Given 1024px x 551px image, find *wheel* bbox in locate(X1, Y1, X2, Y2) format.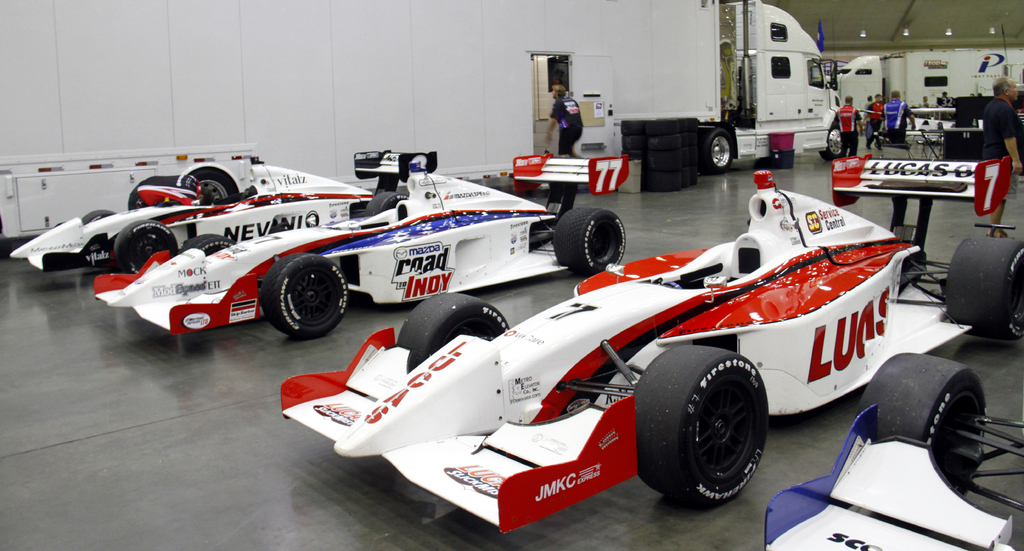
locate(267, 255, 355, 346).
